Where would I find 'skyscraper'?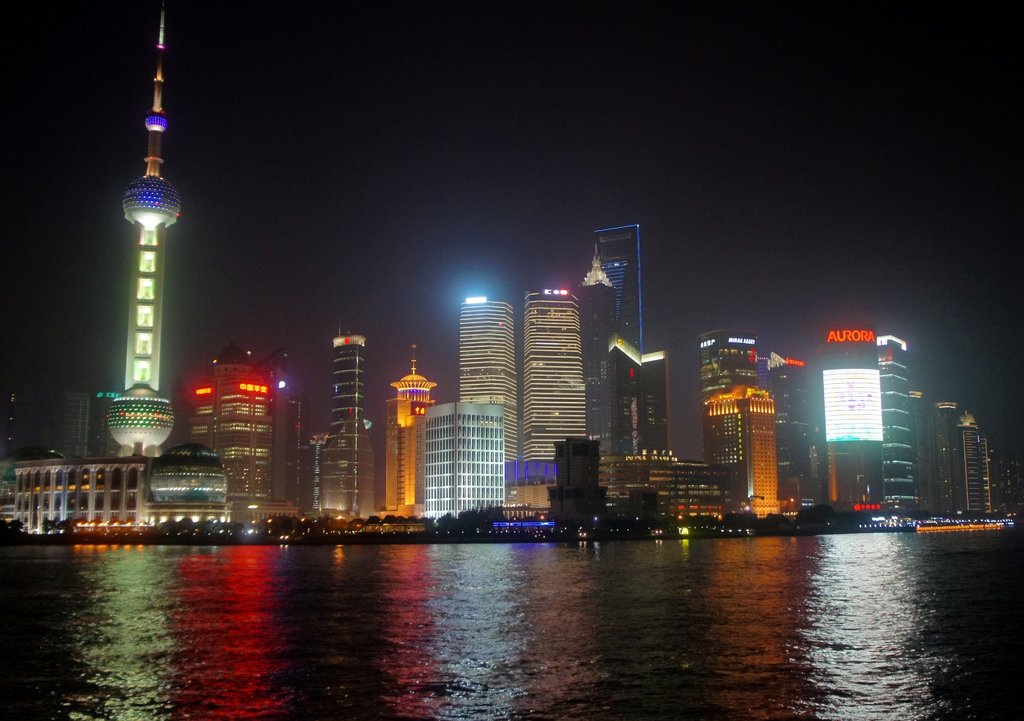
At locate(927, 392, 961, 523).
